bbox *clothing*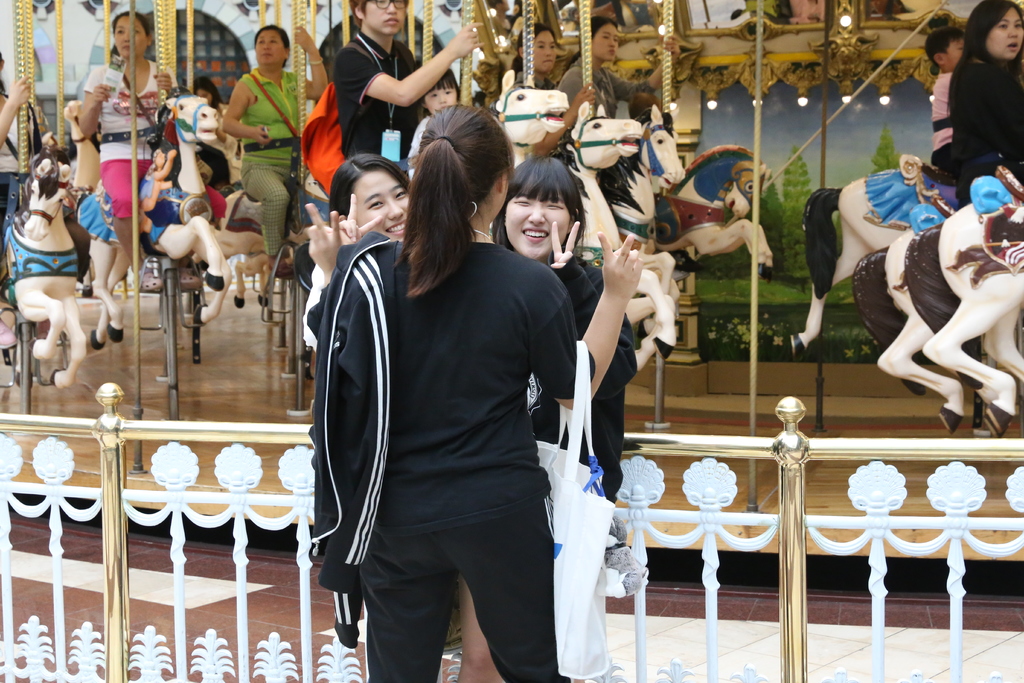
(561,65,652,123)
